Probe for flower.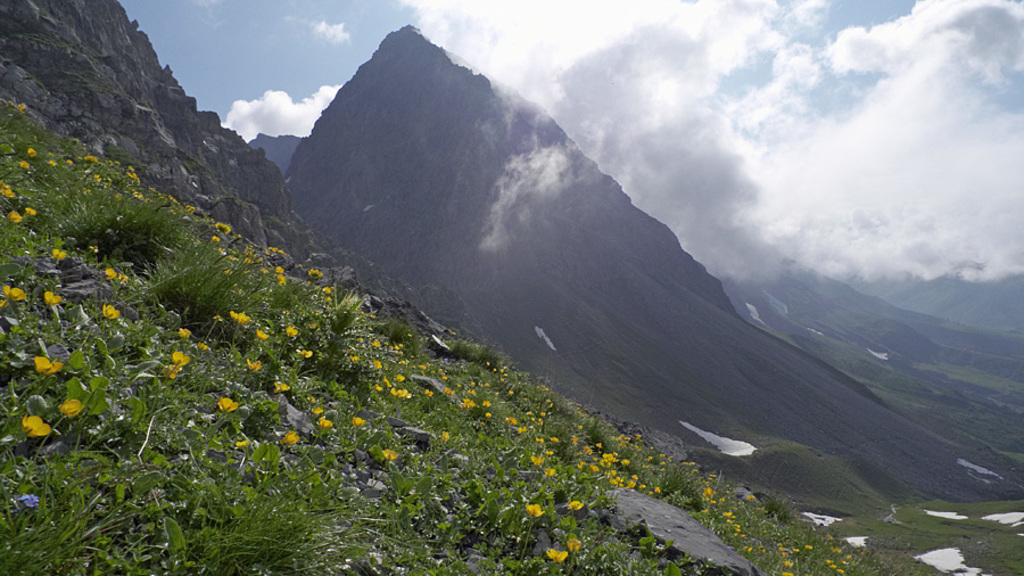
Probe result: box(569, 538, 583, 550).
